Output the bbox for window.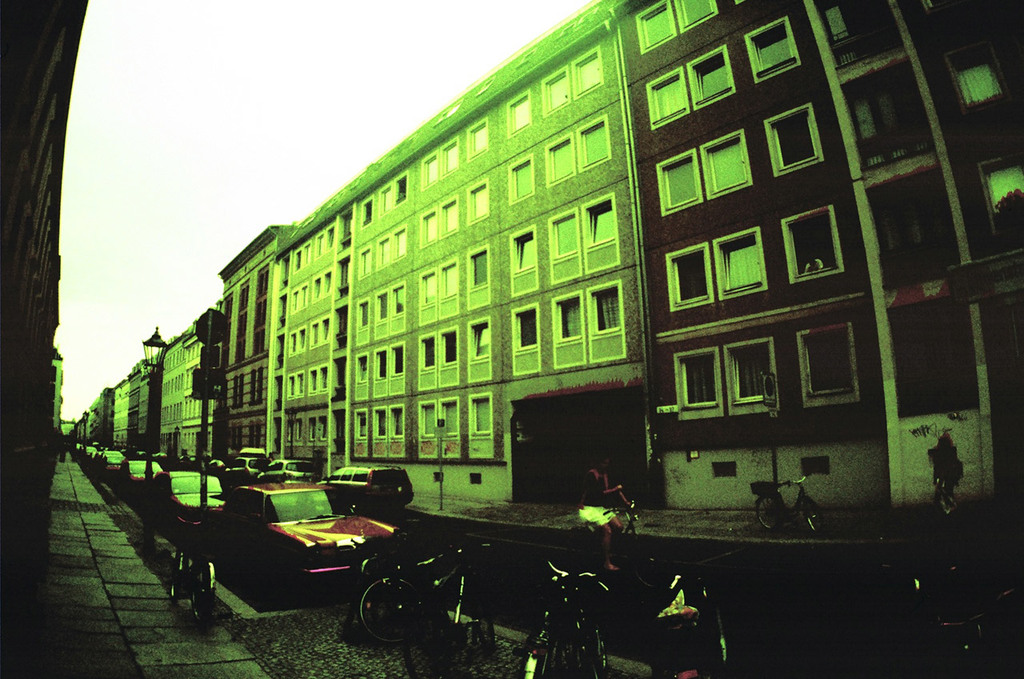
l=747, t=18, r=801, b=73.
